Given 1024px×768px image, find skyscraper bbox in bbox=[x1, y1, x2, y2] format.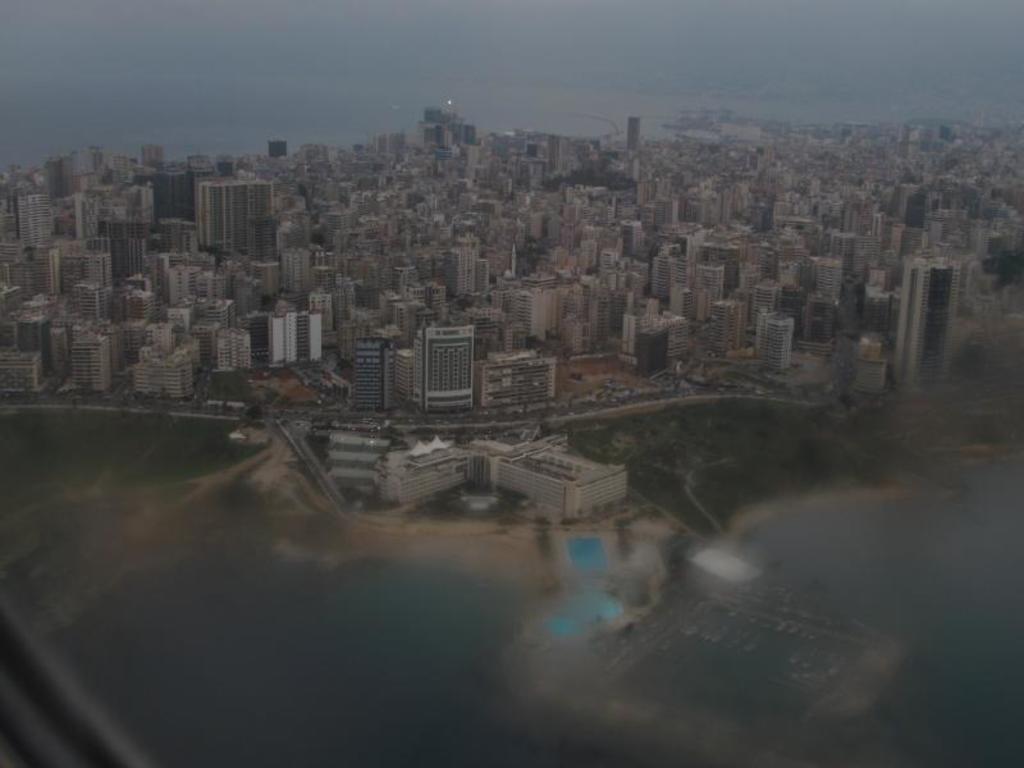
bbox=[381, 314, 516, 420].
